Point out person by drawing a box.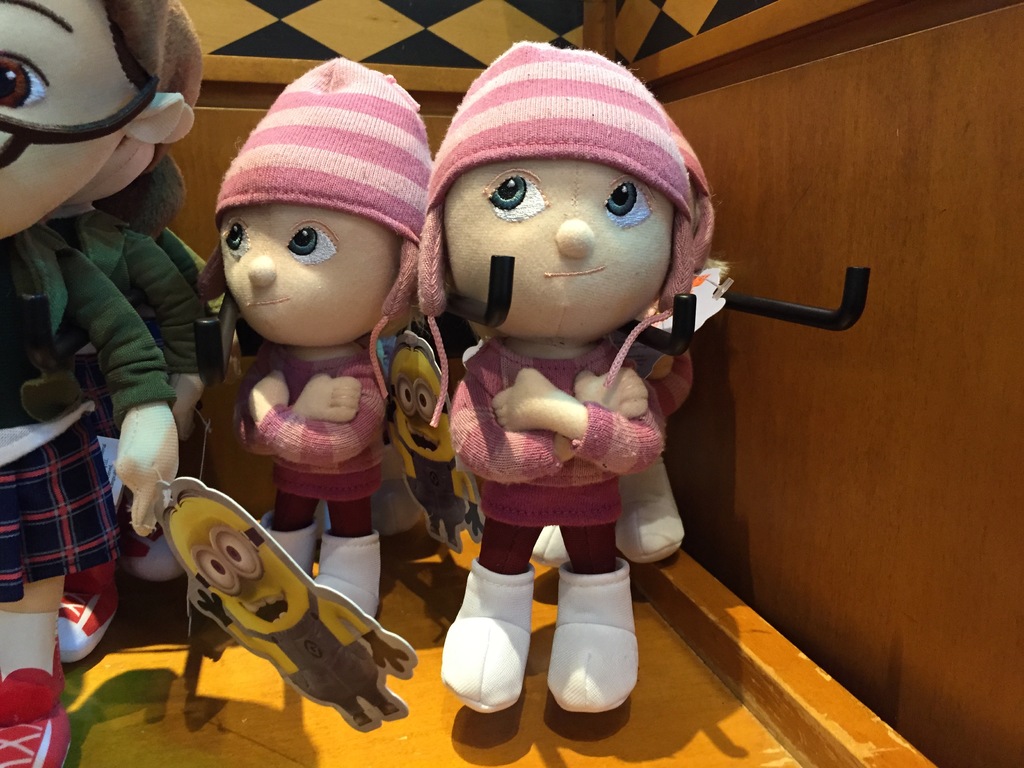
415 44 714 719.
